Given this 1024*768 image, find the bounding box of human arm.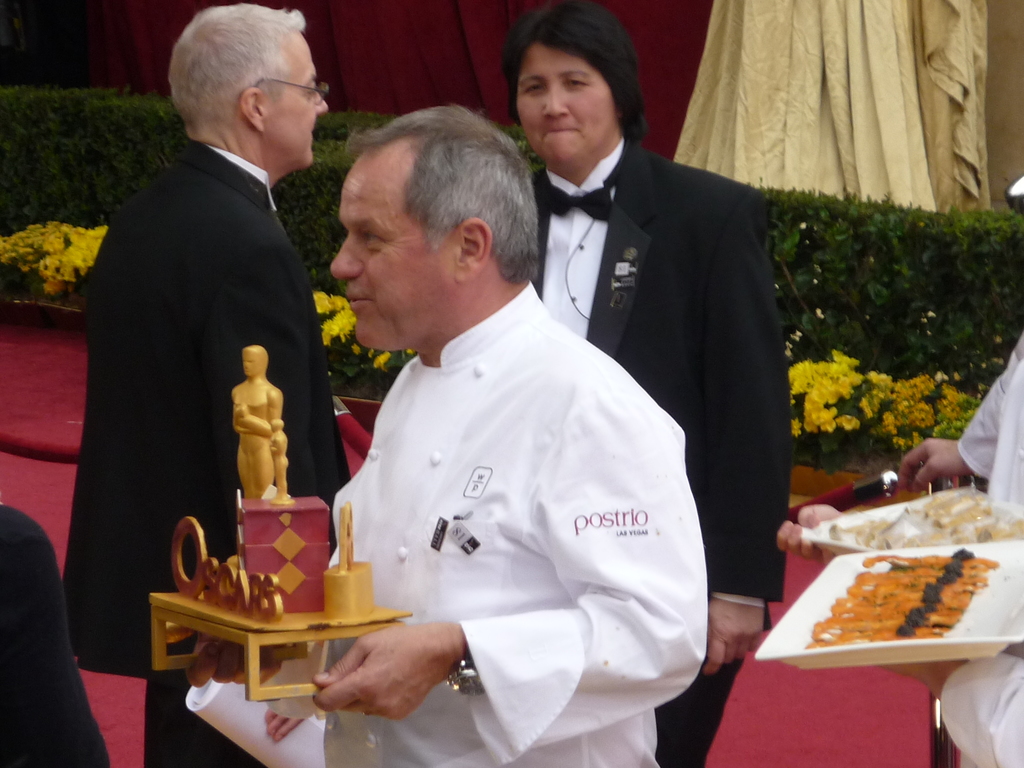
{"x1": 316, "y1": 431, "x2": 703, "y2": 719}.
